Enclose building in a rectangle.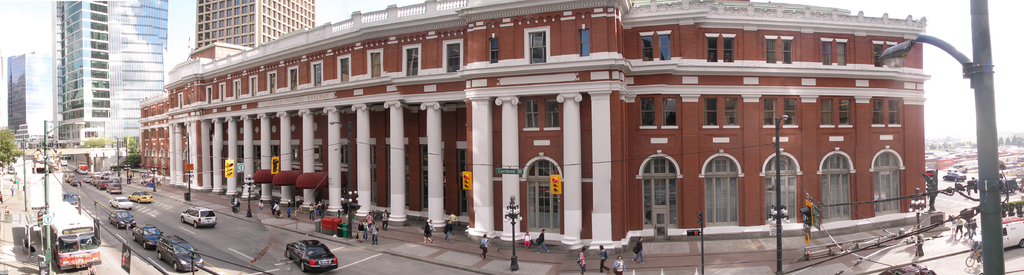
(44, 0, 170, 161).
